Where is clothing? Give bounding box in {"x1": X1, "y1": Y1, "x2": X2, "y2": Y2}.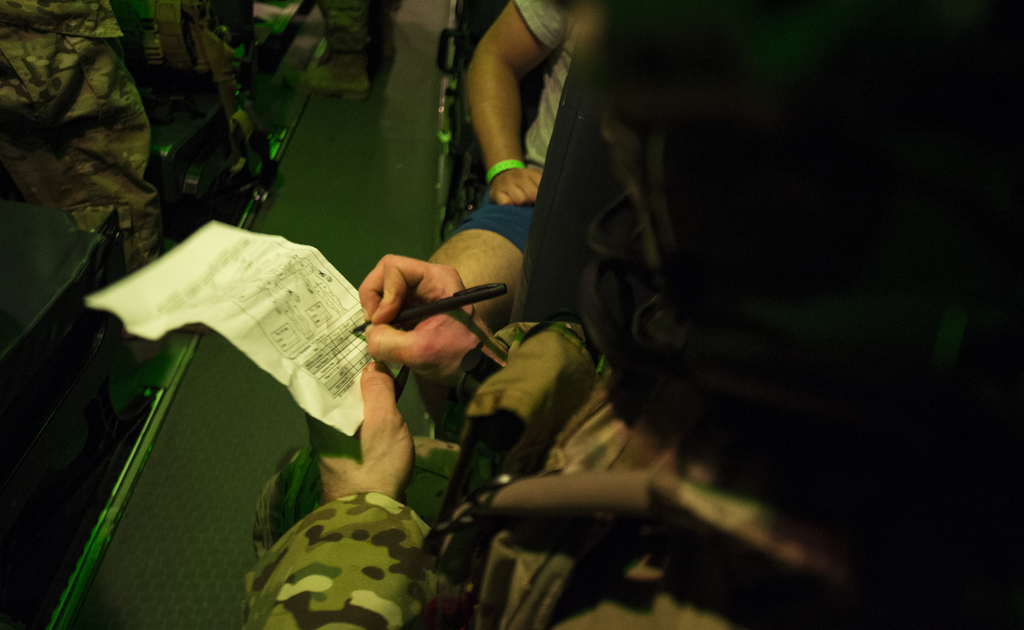
{"x1": 318, "y1": 0, "x2": 399, "y2": 52}.
